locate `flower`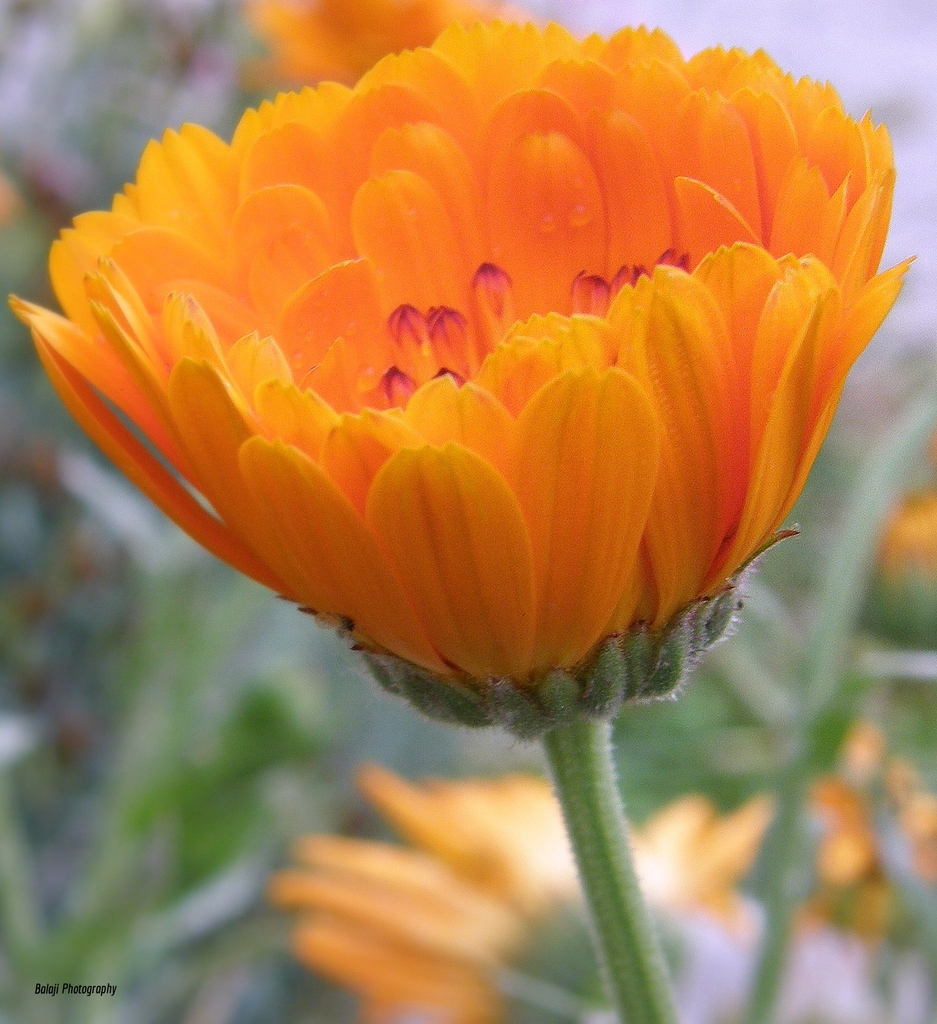
(left=245, top=0, right=515, bottom=85)
